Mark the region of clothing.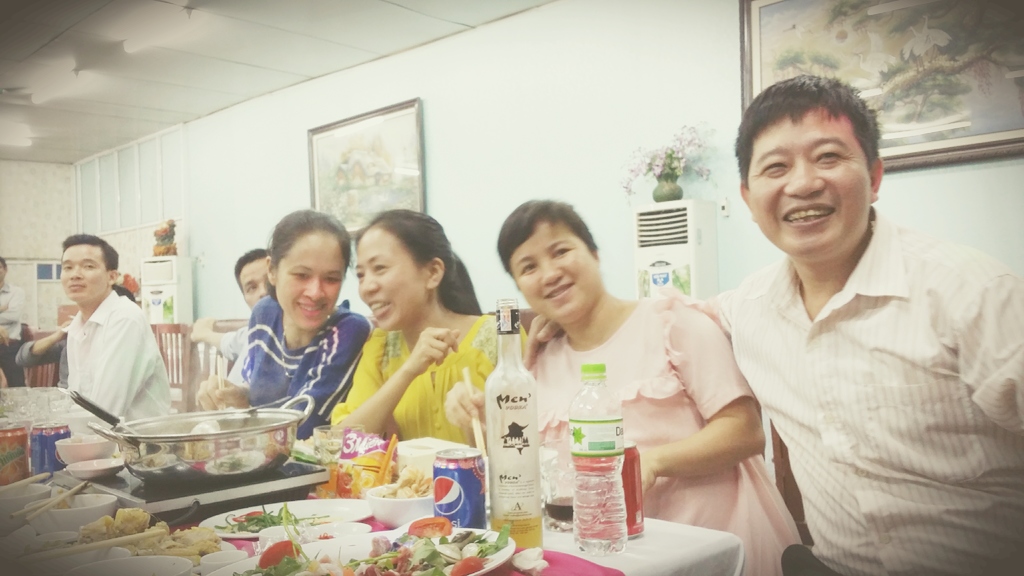
Region: (687, 170, 1016, 570).
